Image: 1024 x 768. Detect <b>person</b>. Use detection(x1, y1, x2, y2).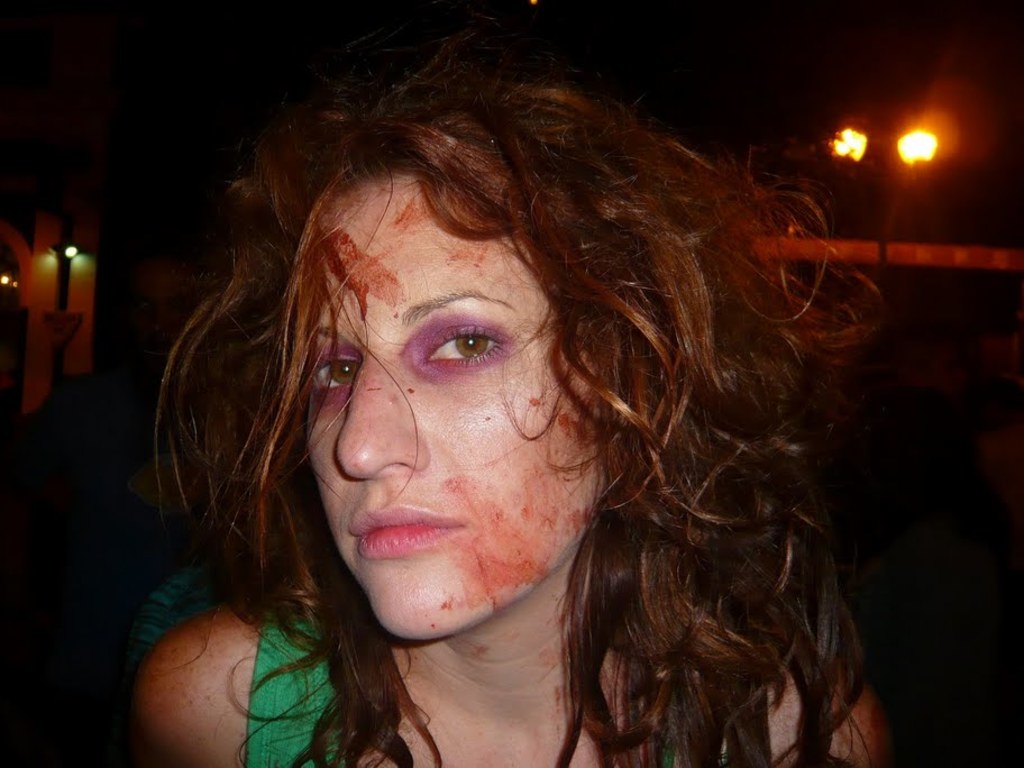
detection(113, 28, 933, 767).
